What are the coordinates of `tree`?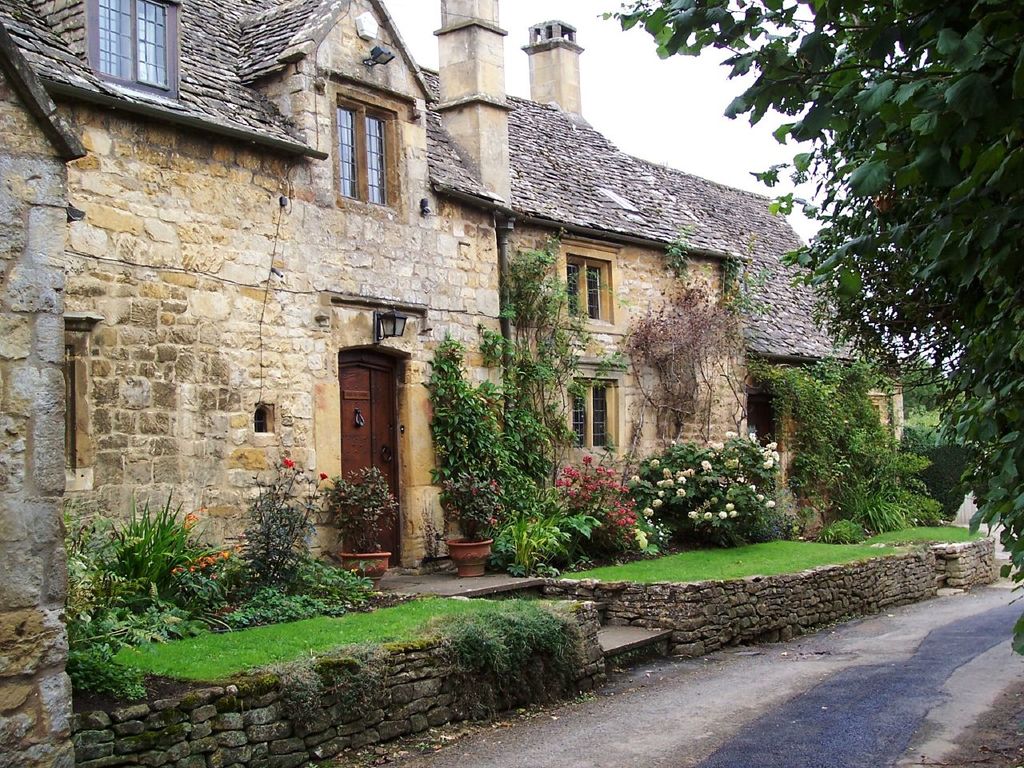
[left=590, top=0, right=1023, bottom=653].
